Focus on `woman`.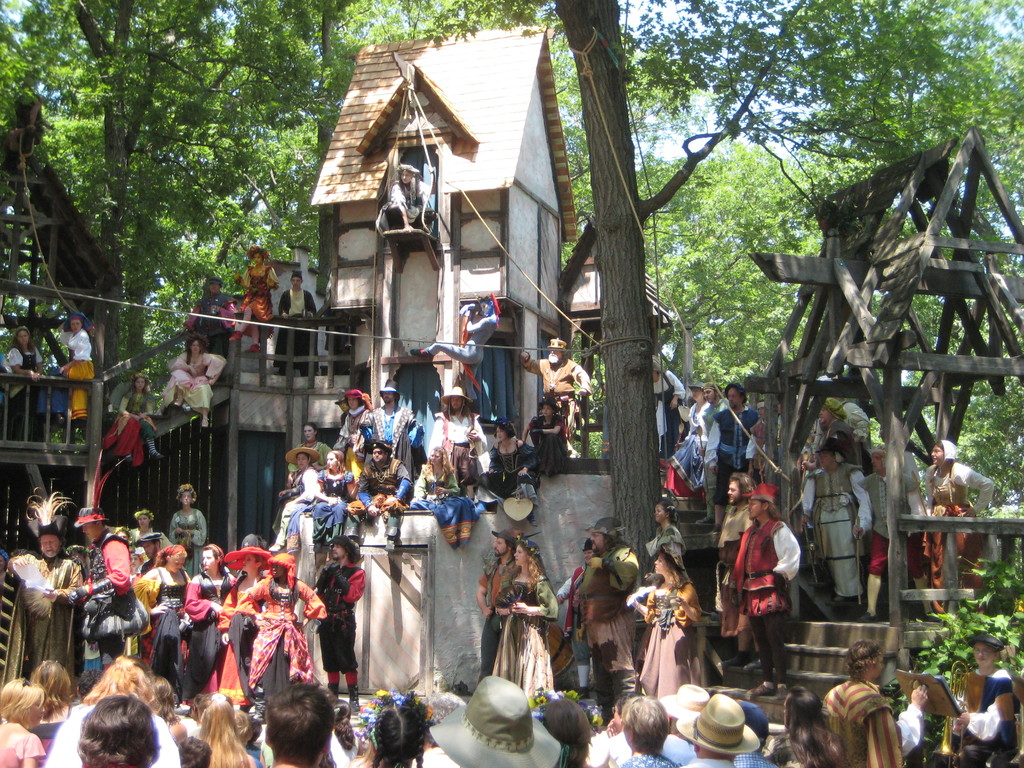
Focused at left=131, top=508, right=157, bottom=545.
